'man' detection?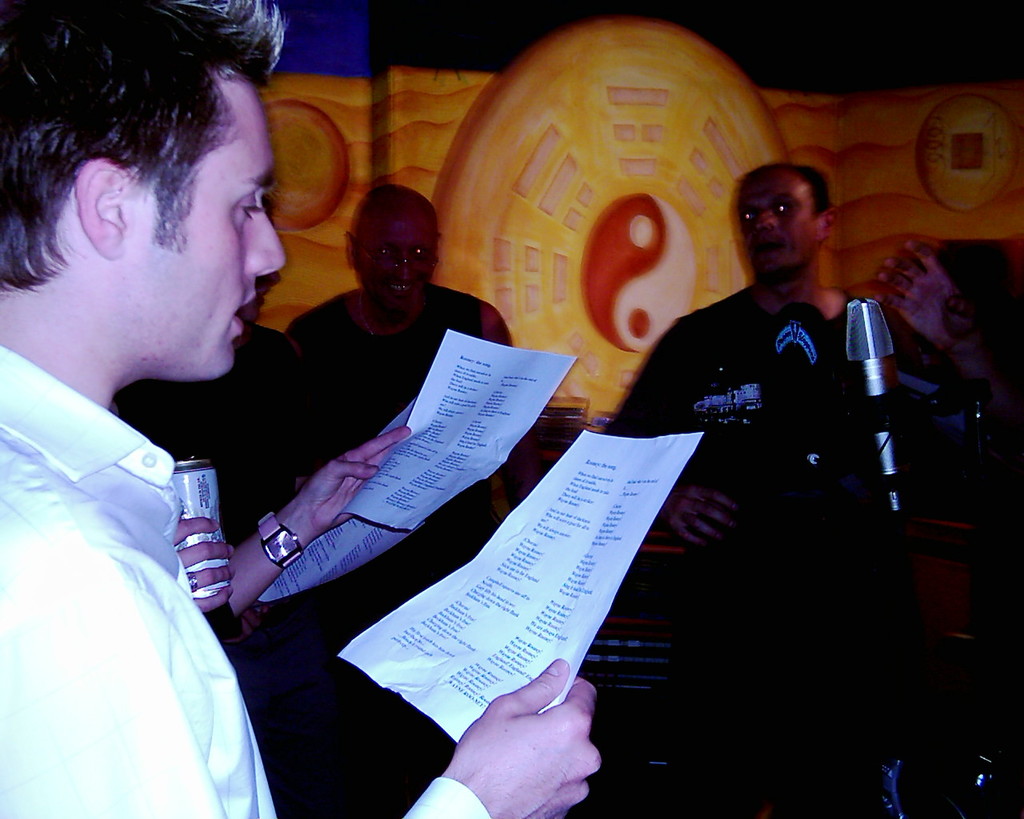
0/0/598/818
